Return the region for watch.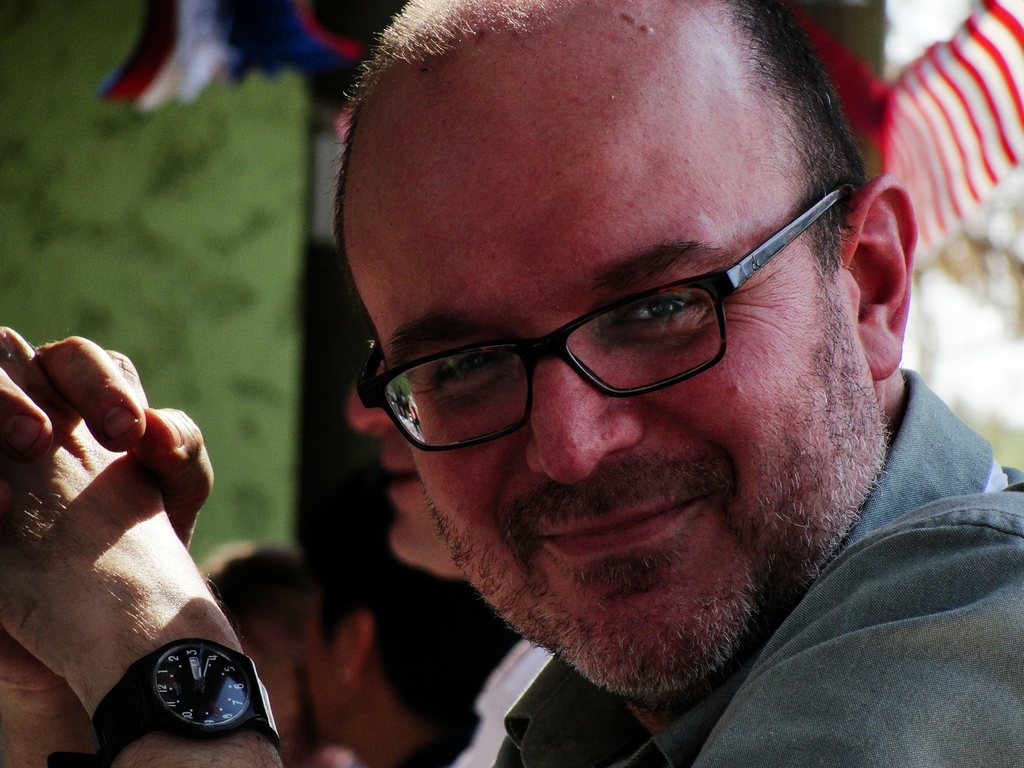
BBox(54, 637, 282, 767).
